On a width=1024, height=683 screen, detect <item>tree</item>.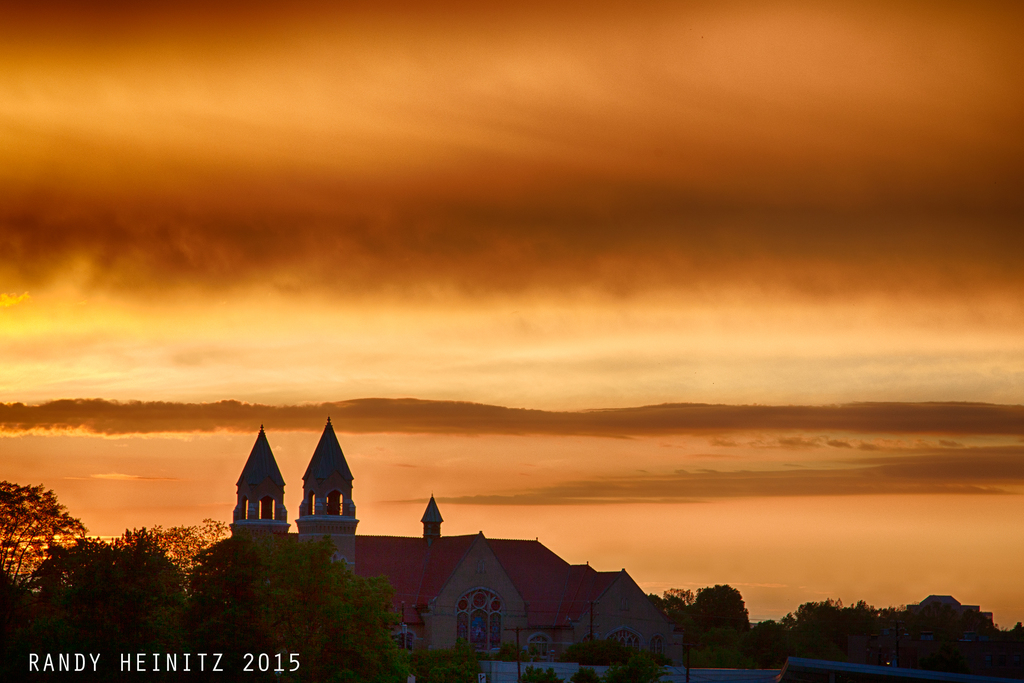
<bbox>115, 511, 235, 661</bbox>.
